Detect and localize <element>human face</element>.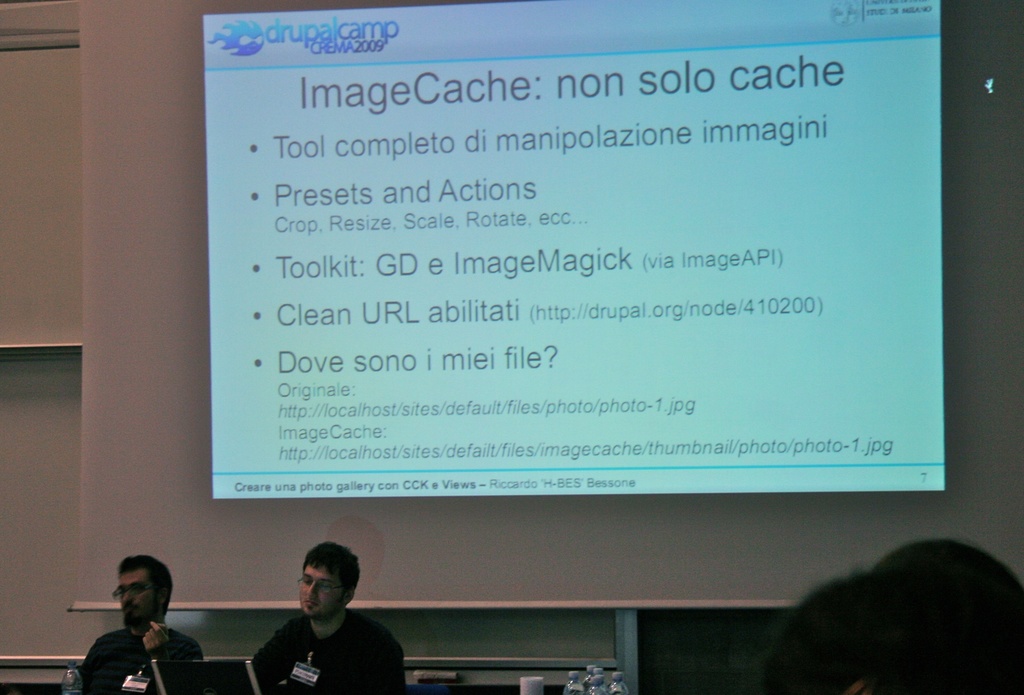
Localized at [x1=115, y1=571, x2=161, y2=627].
